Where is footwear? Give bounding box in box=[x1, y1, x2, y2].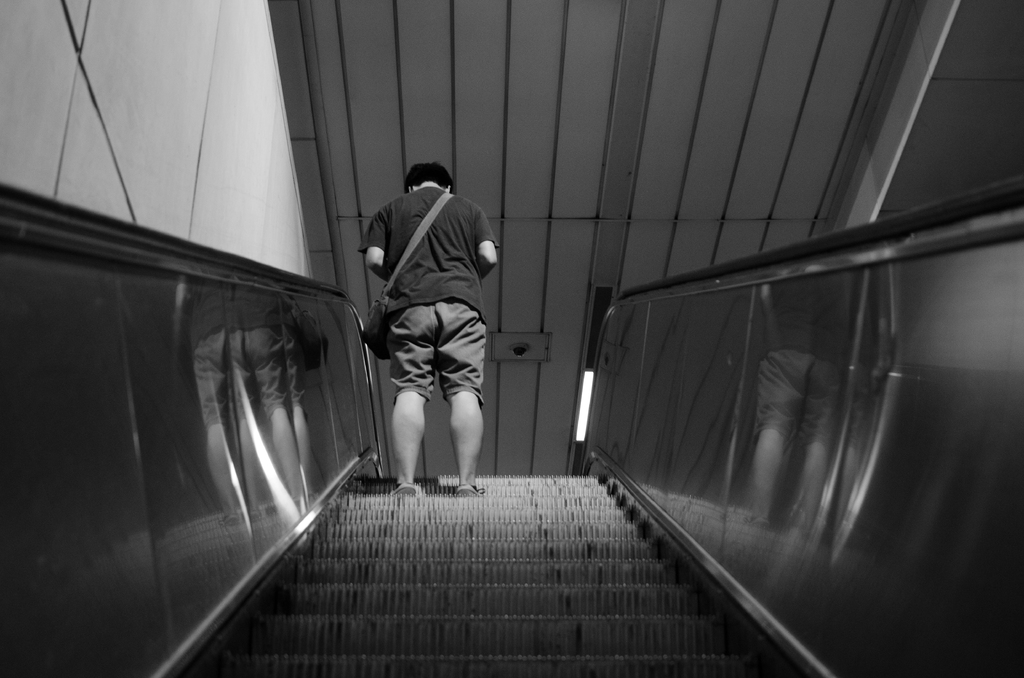
box=[396, 483, 420, 494].
